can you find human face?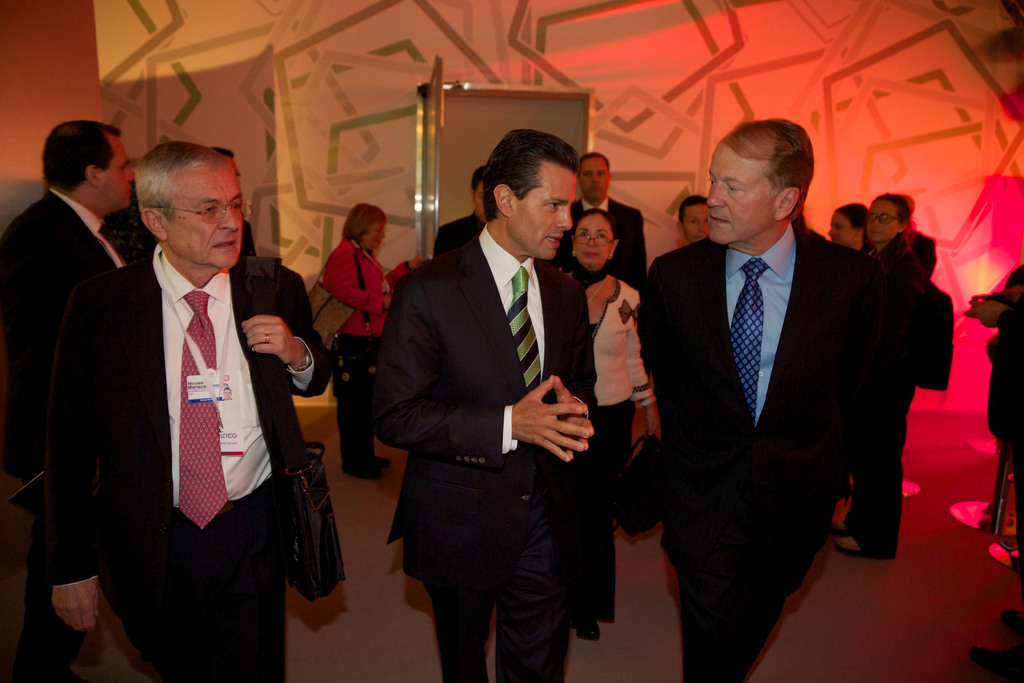
Yes, bounding box: 829,215,858,245.
